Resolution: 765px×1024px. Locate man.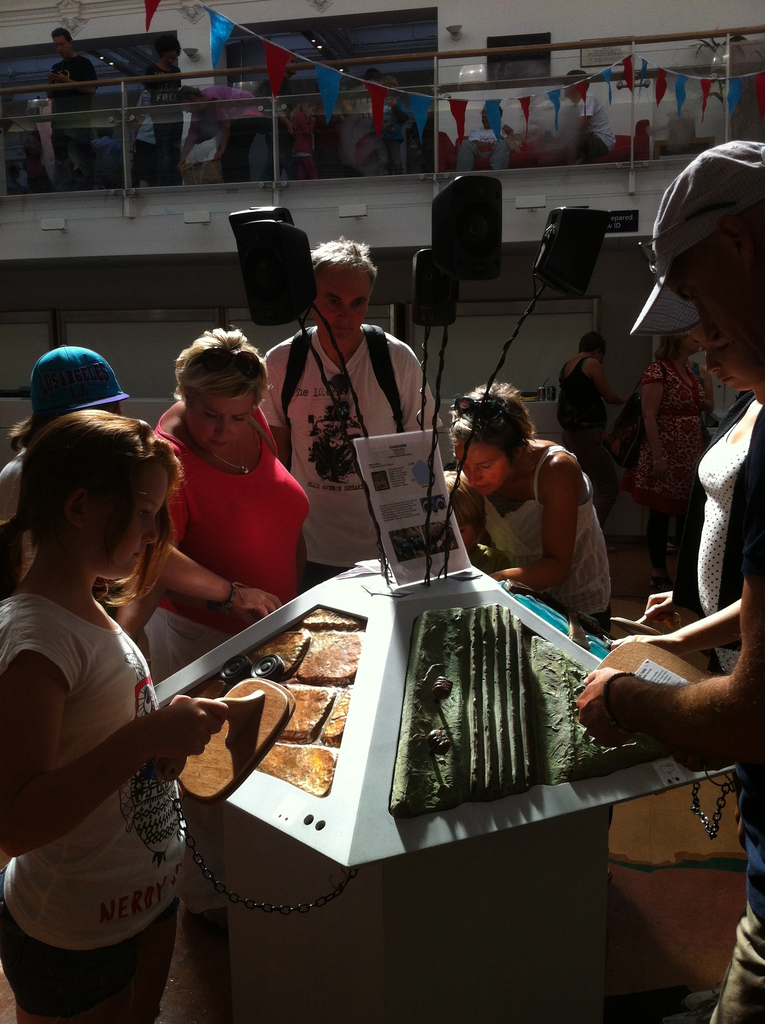
BBox(312, 67, 354, 177).
